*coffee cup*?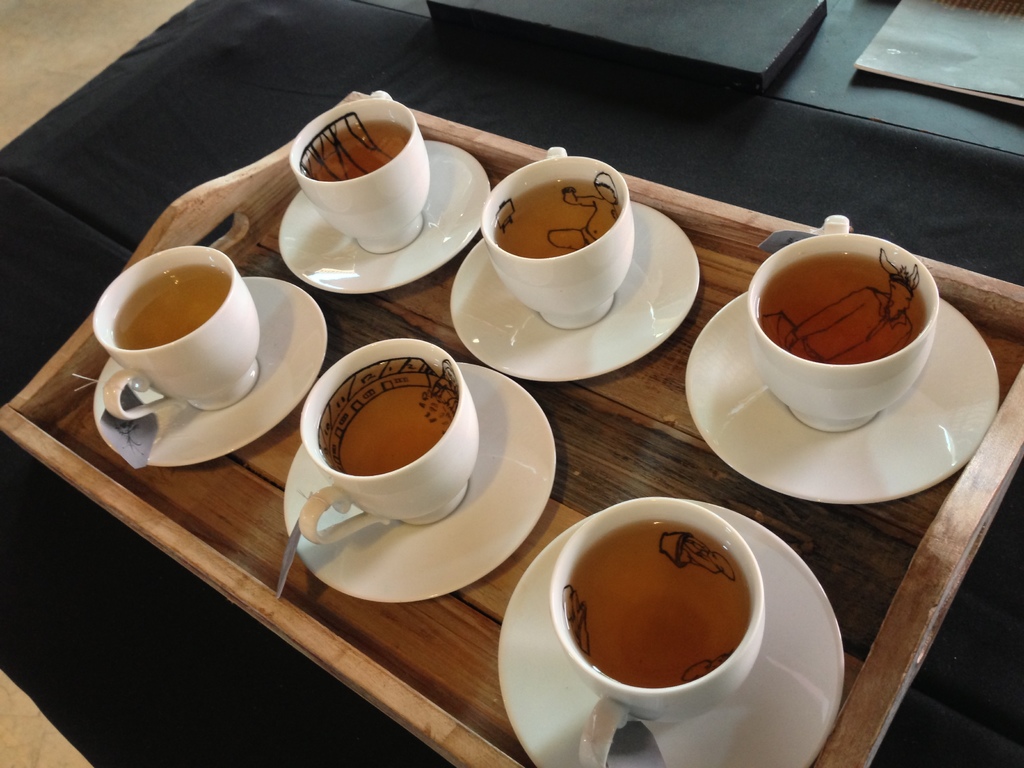
bbox(479, 138, 635, 331)
